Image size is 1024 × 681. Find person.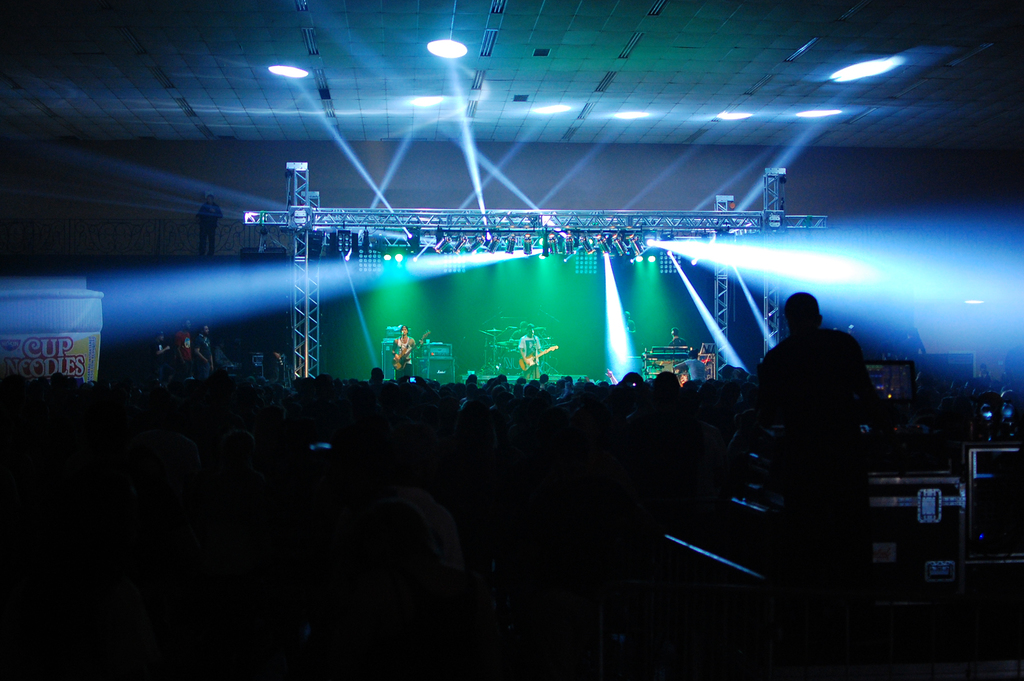
box(190, 323, 214, 381).
